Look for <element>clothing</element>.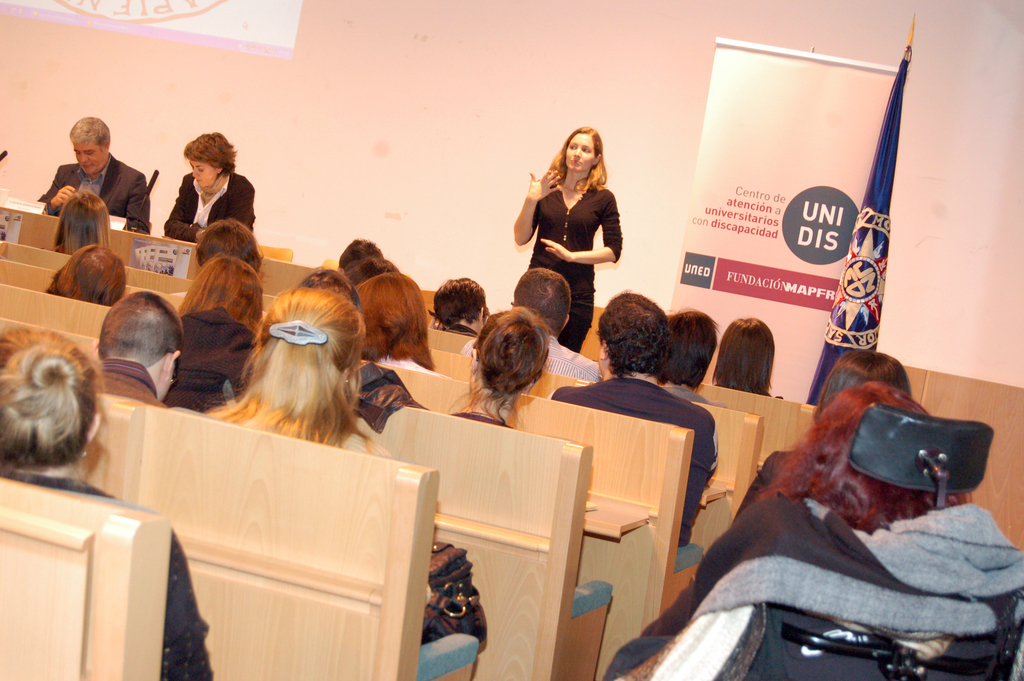
Found: 161:172:266:238.
